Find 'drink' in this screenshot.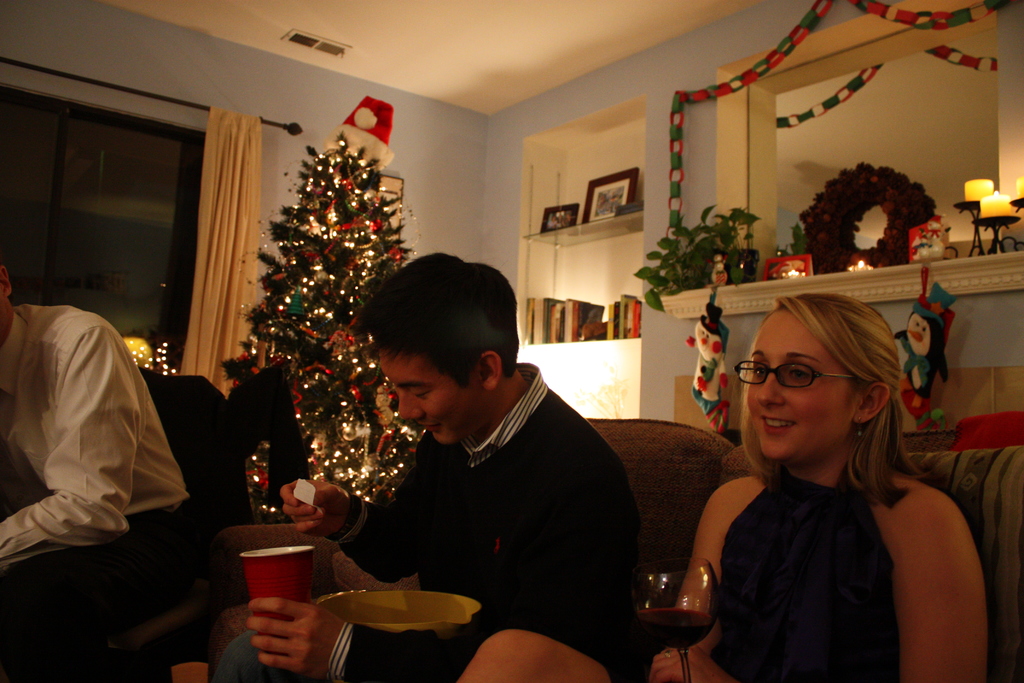
The bounding box for 'drink' is {"left": 636, "top": 606, "right": 714, "bottom": 651}.
